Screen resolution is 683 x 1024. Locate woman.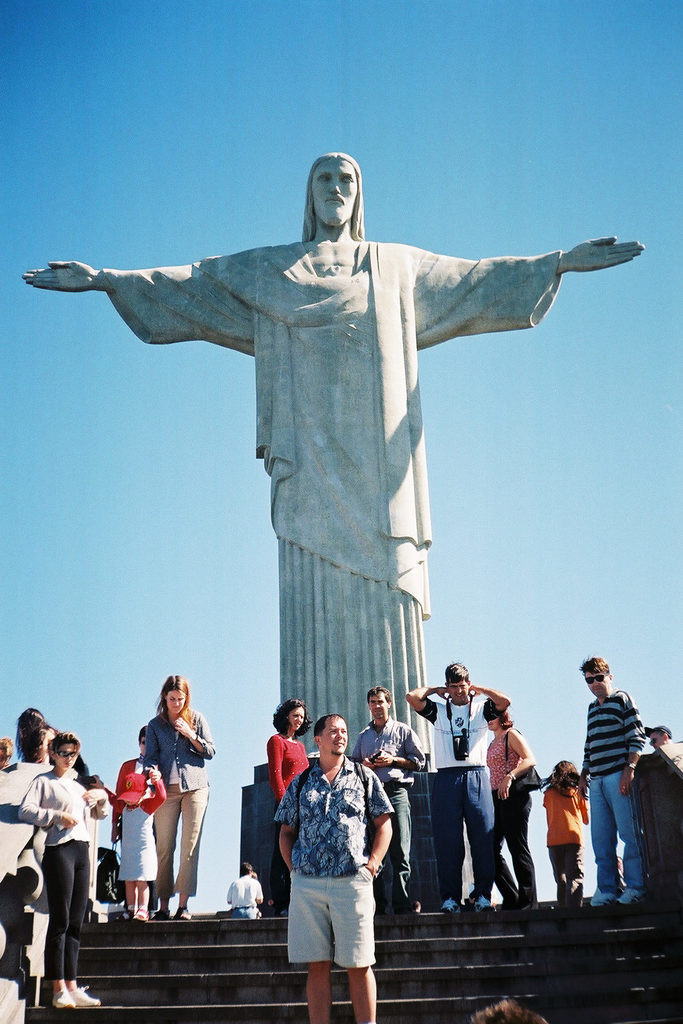
box(135, 671, 219, 917).
